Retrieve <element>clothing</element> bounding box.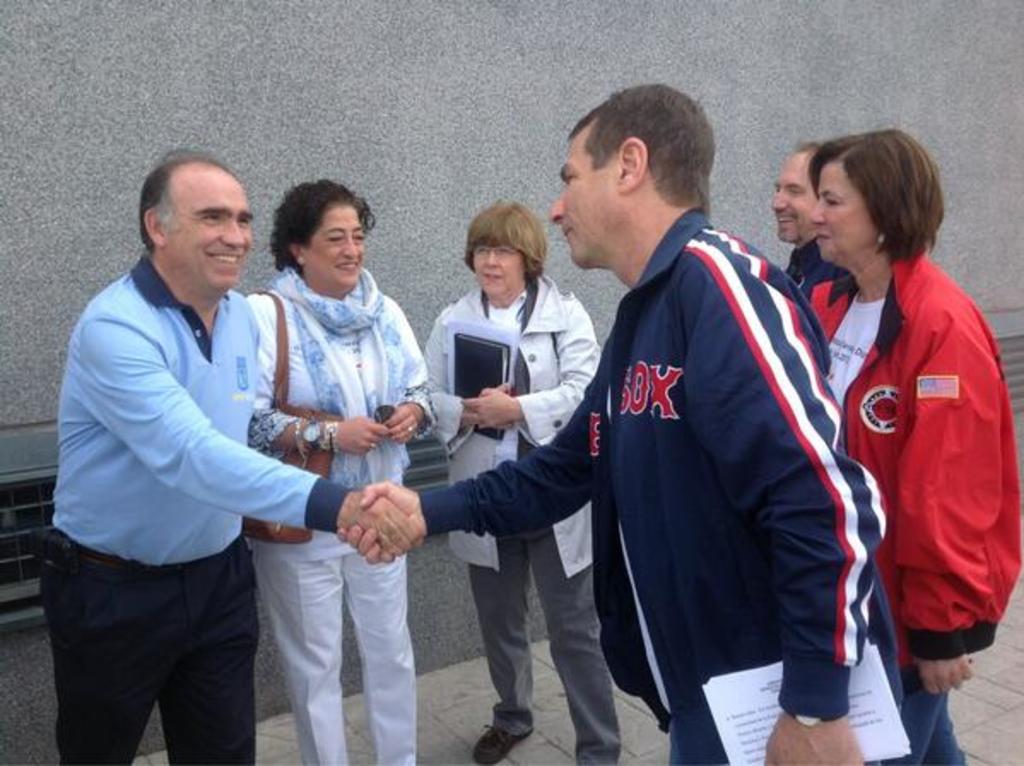
Bounding box: (left=766, top=238, right=856, bottom=299).
